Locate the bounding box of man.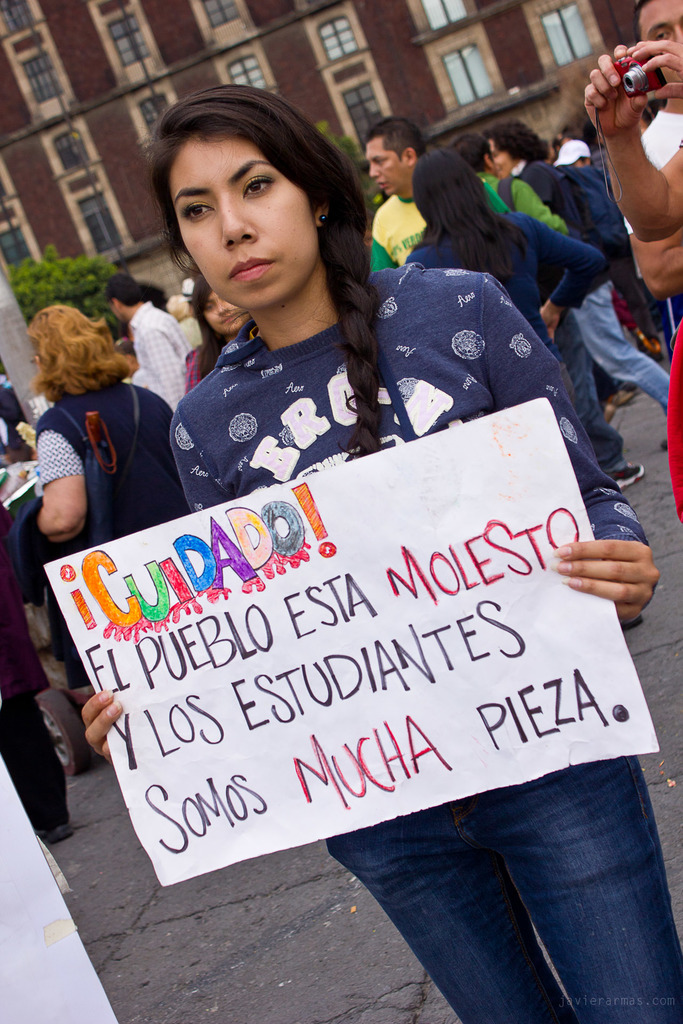
Bounding box: 120,283,186,415.
